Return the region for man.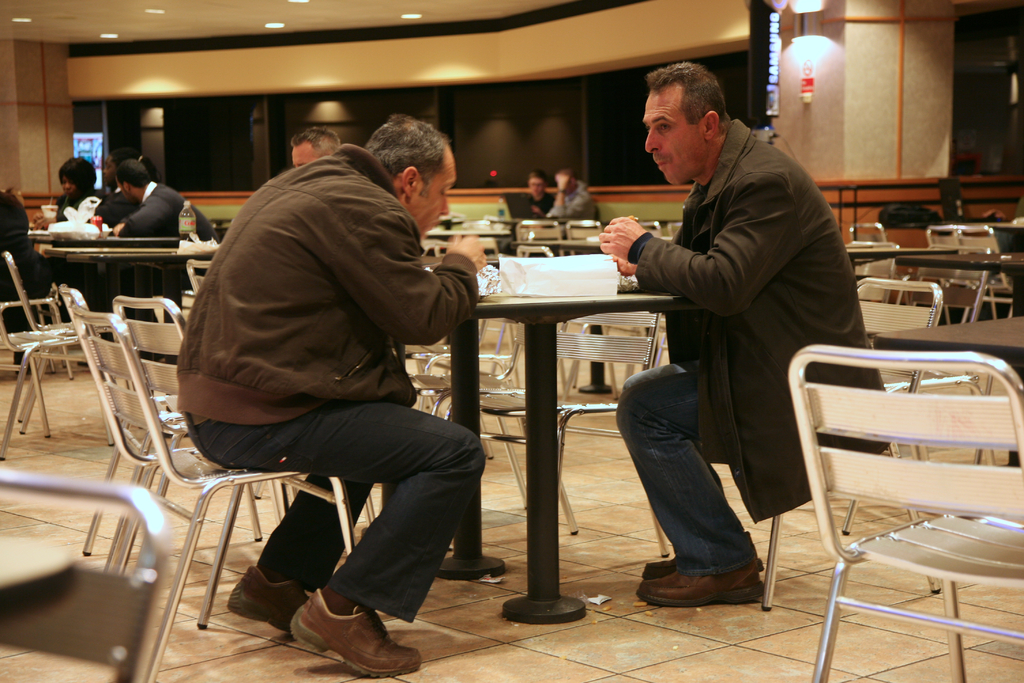
pyautogui.locateOnScreen(517, 167, 558, 218).
